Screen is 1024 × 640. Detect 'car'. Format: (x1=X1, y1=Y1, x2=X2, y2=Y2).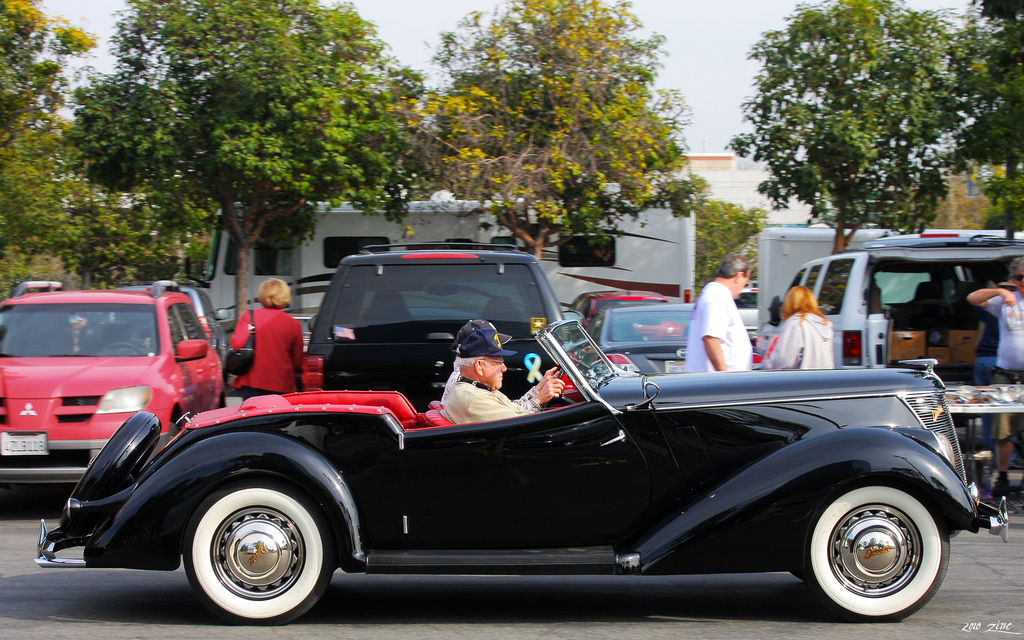
(x1=586, y1=301, x2=698, y2=370).
